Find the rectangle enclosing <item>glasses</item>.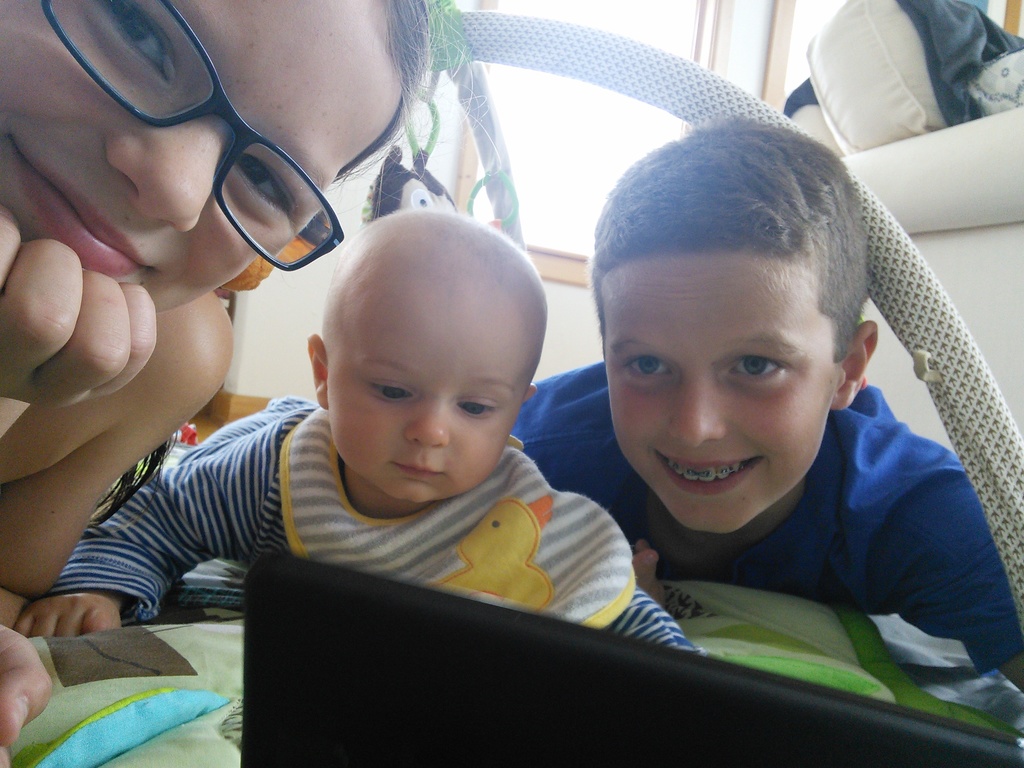
bbox=[32, 59, 344, 250].
